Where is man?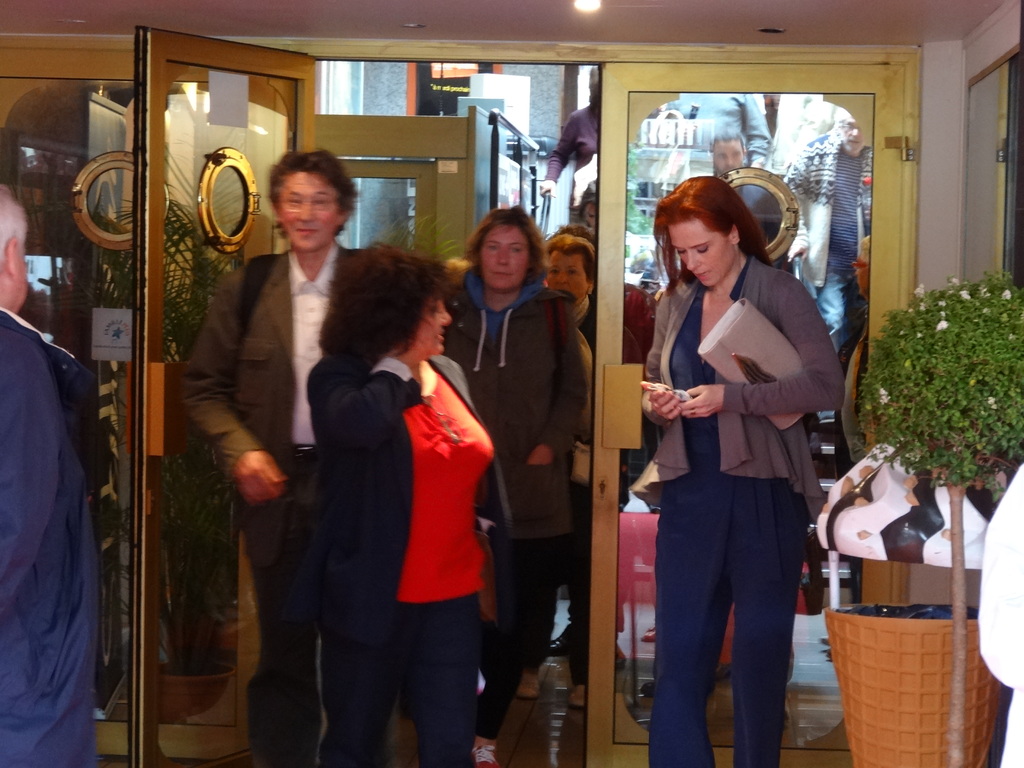
Rect(185, 161, 415, 750).
